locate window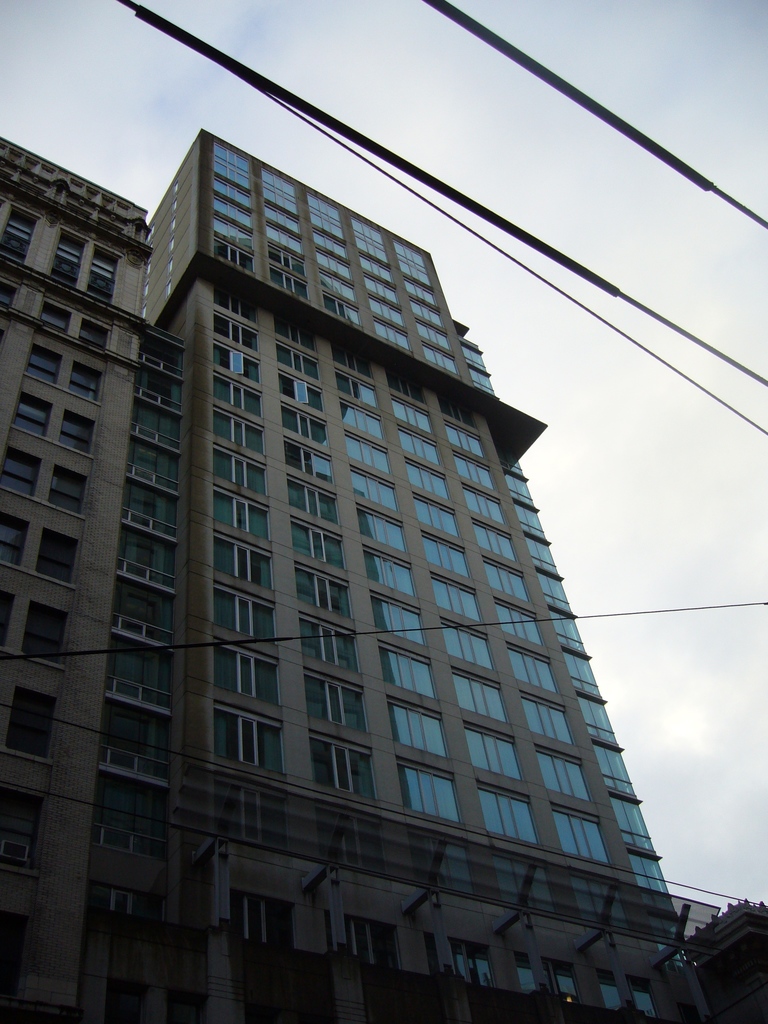
locate(23, 344, 61, 387)
